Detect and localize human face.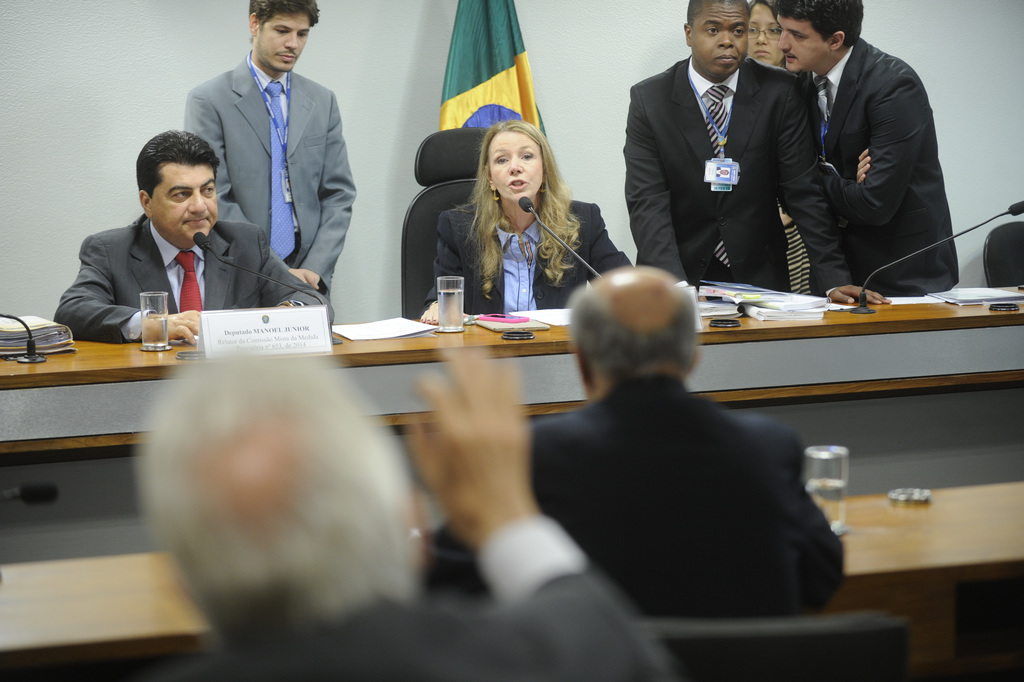
Localized at locate(694, 1, 742, 75).
